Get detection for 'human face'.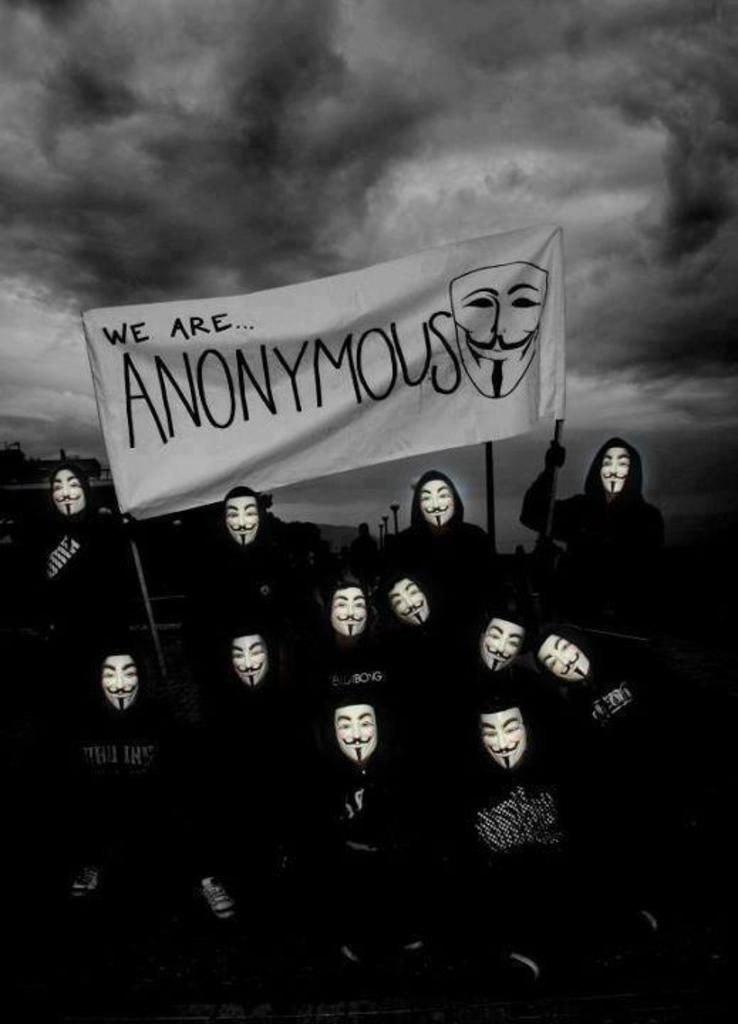
Detection: crop(334, 705, 377, 765).
